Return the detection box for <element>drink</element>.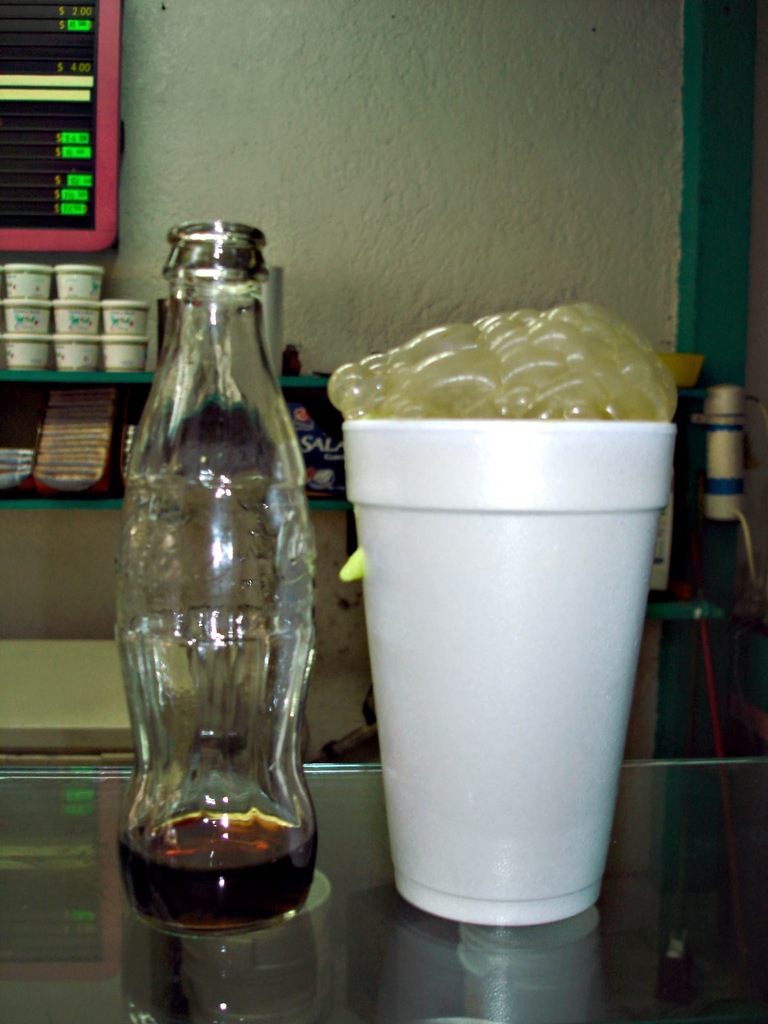
(x1=329, y1=304, x2=682, y2=920).
